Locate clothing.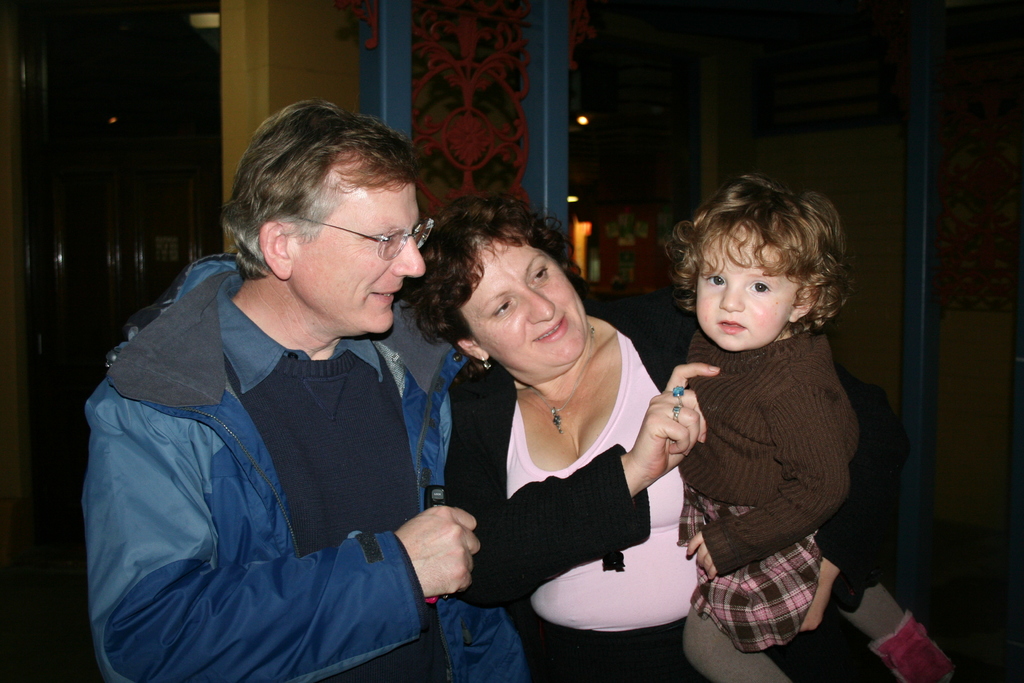
Bounding box: 75:257:563:682.
